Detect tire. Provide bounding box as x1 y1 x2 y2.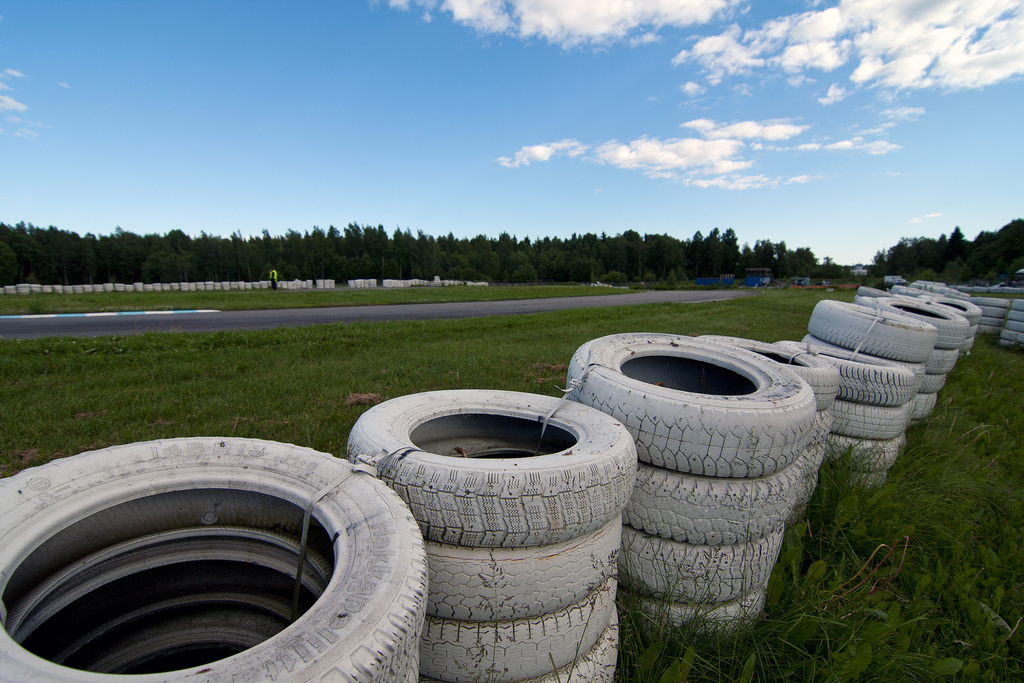
891 284 926 296.
